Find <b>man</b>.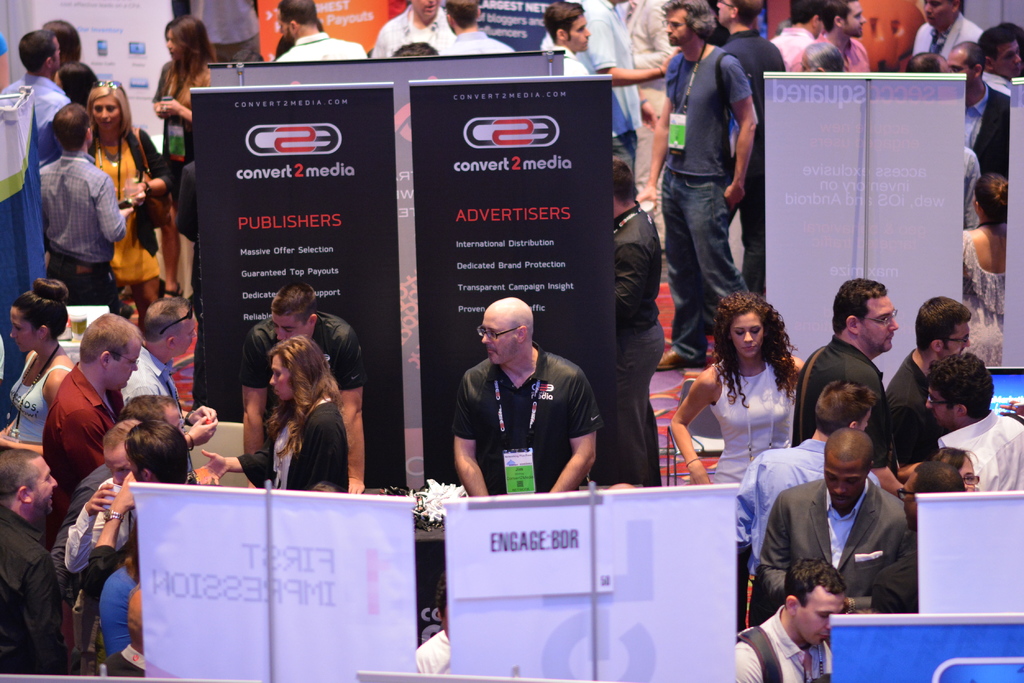
bbox=(416, 570, 450, 677).
